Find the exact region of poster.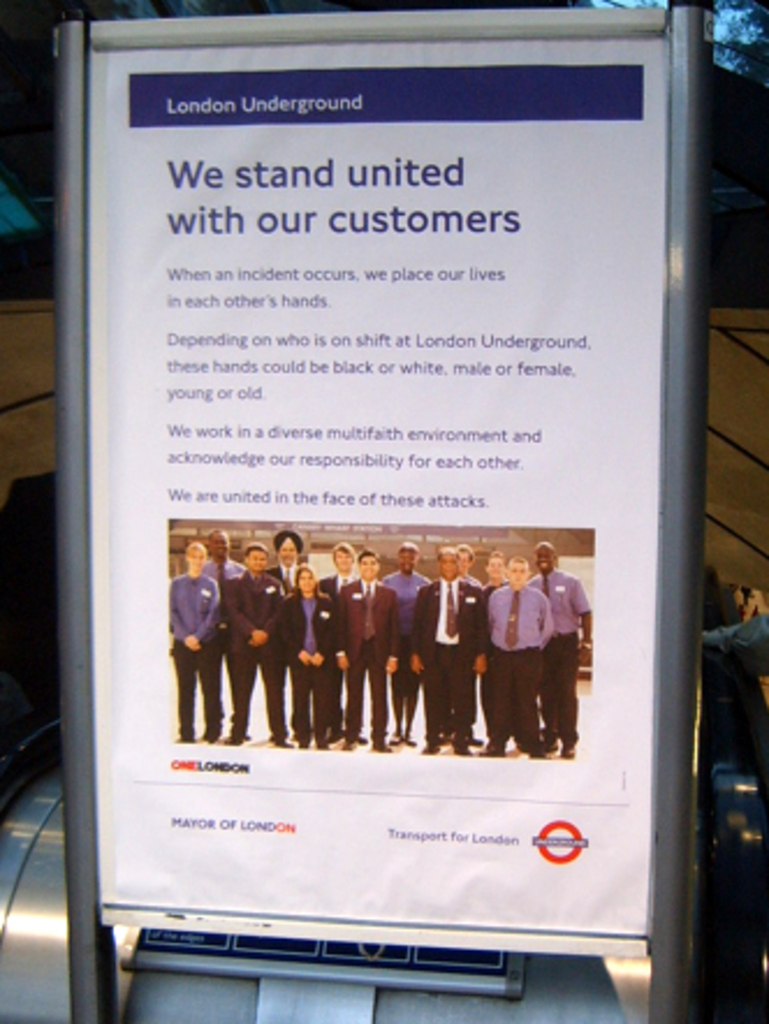
Exact region: (left=88, top=28, right=665, bottom=938).
